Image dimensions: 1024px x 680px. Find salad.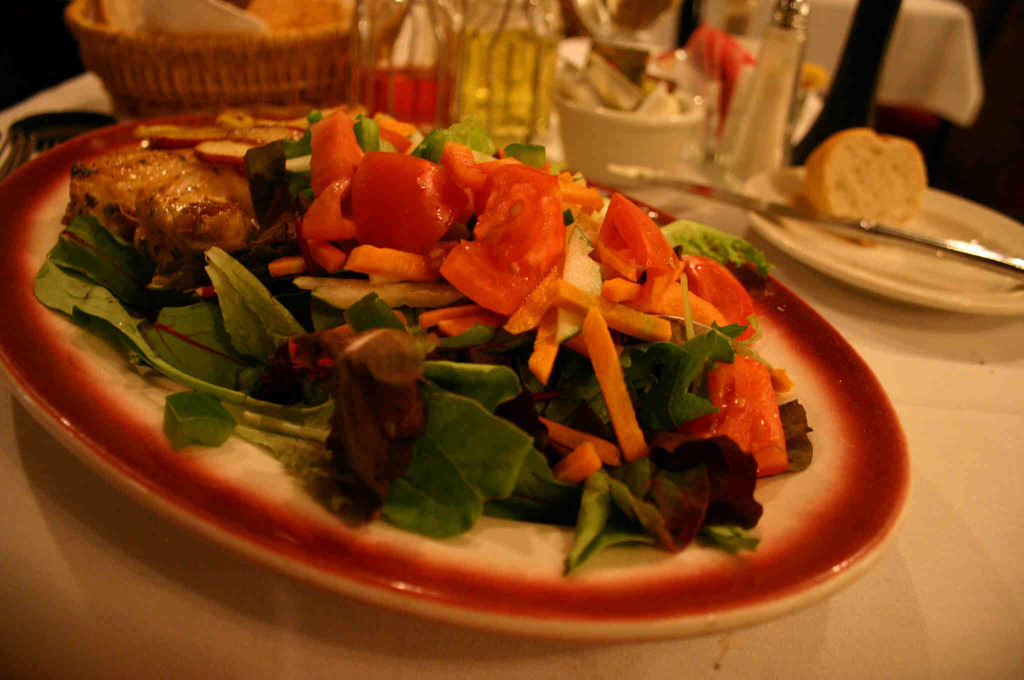
l=31, t=116, r=883, b=623.
